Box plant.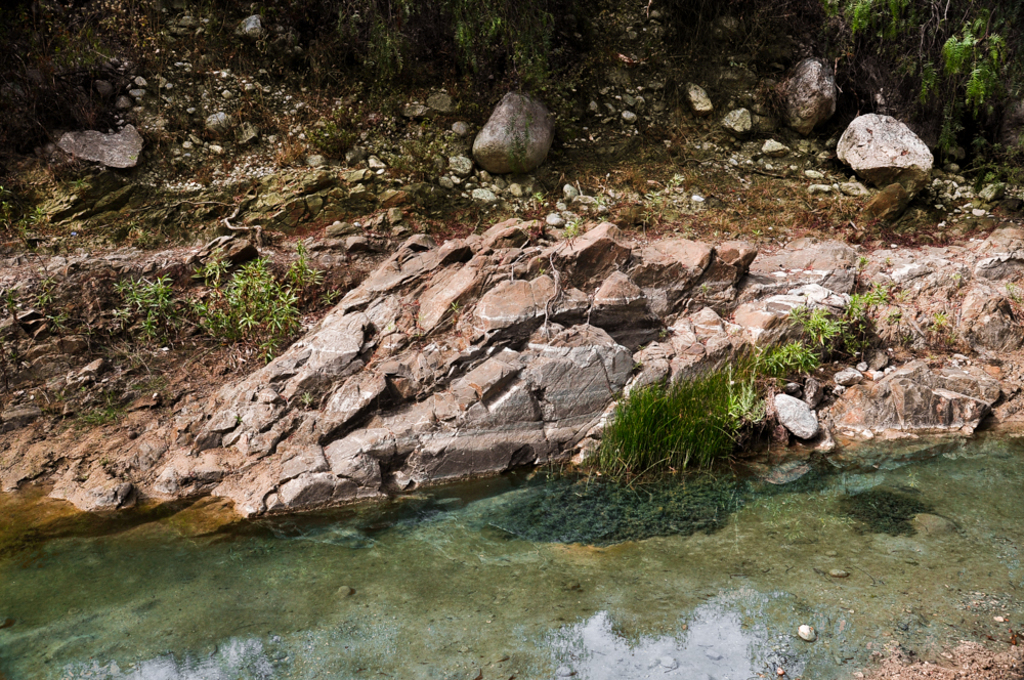
rect(67, 402, 123, 436).
